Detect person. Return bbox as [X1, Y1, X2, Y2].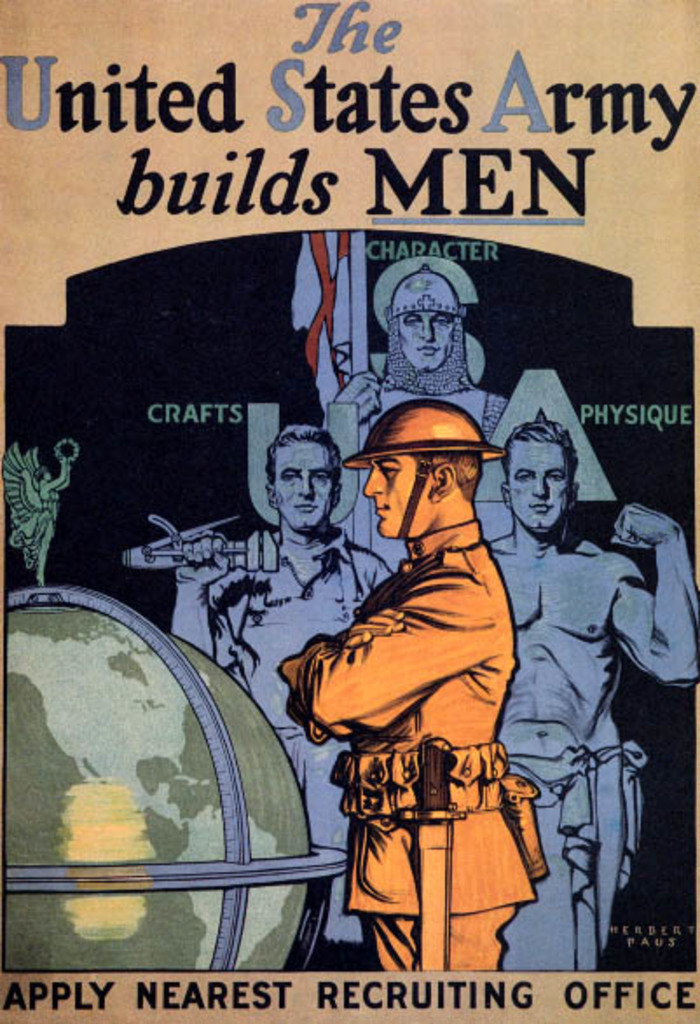
[3, 443, 68, 586].
